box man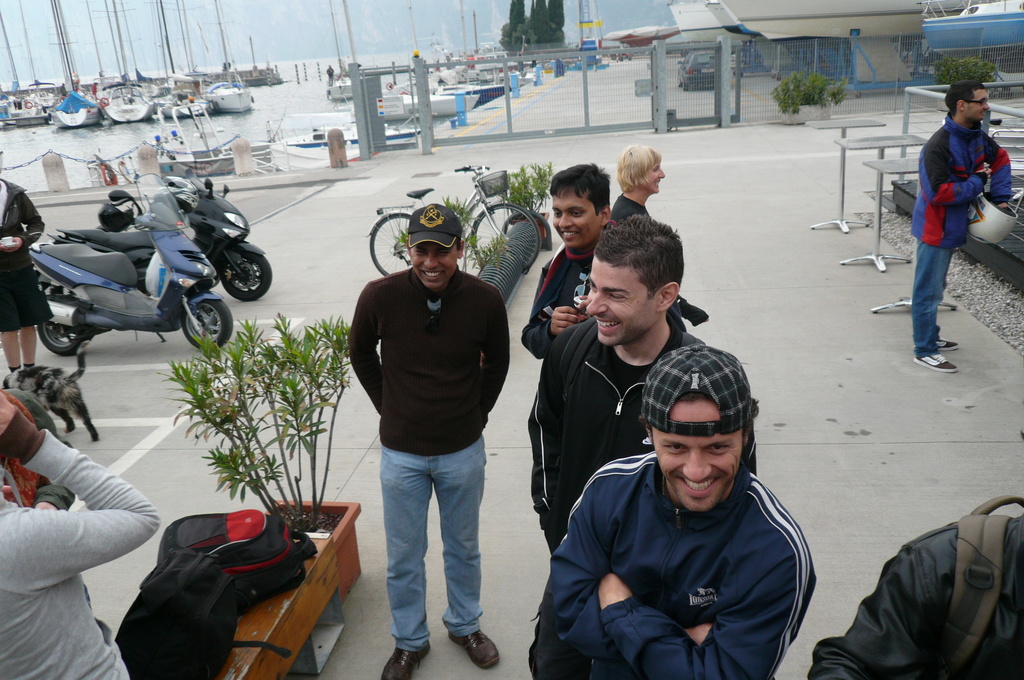
select_region(529, 343, 817, 679)
